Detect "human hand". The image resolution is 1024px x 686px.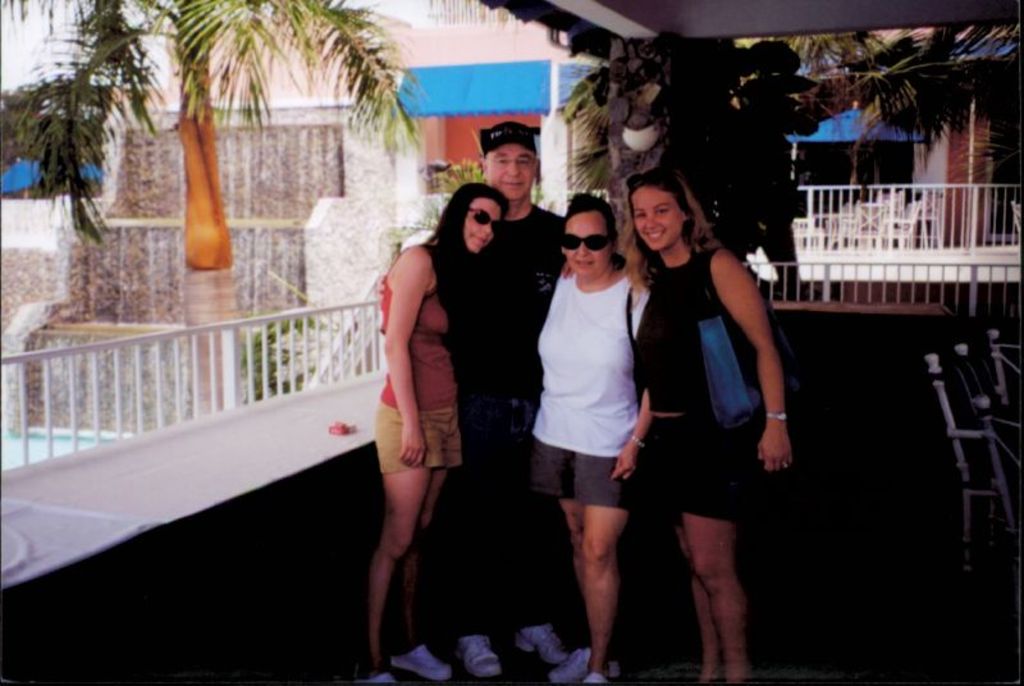
(611,445,640,484).
